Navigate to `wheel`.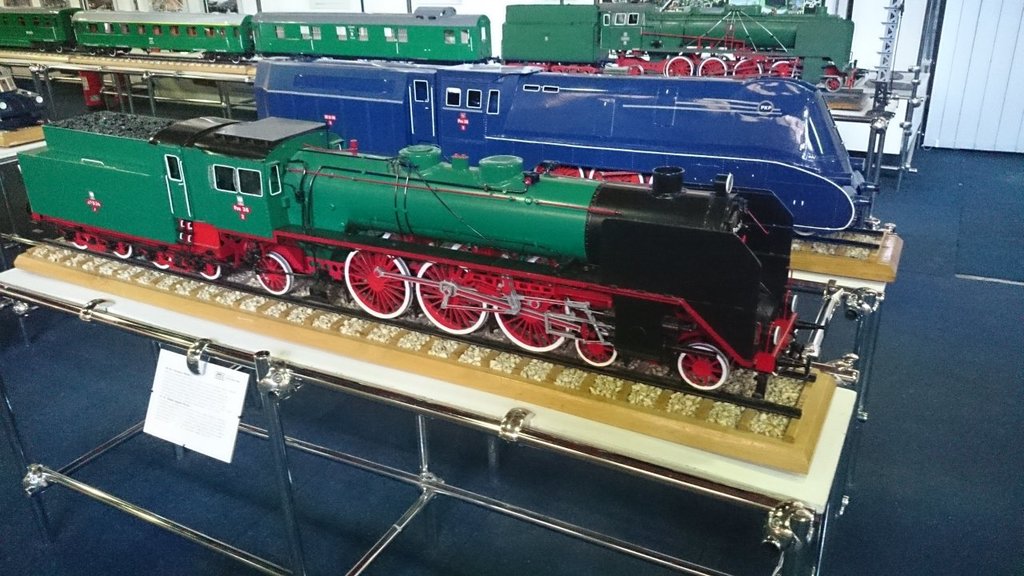
Navigation target: region(590, 168, 642, 182).
